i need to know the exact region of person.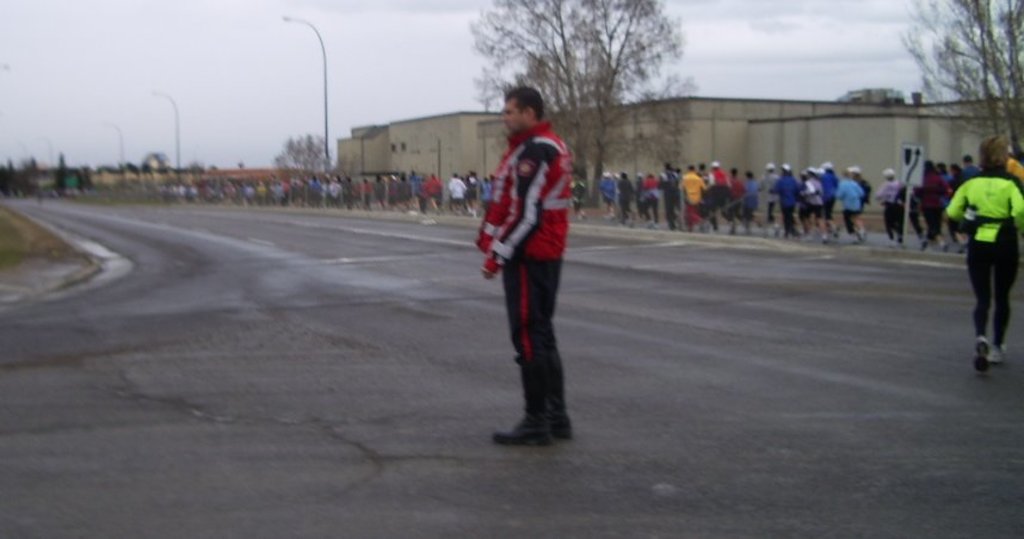
Region: (448,175,471,212).
